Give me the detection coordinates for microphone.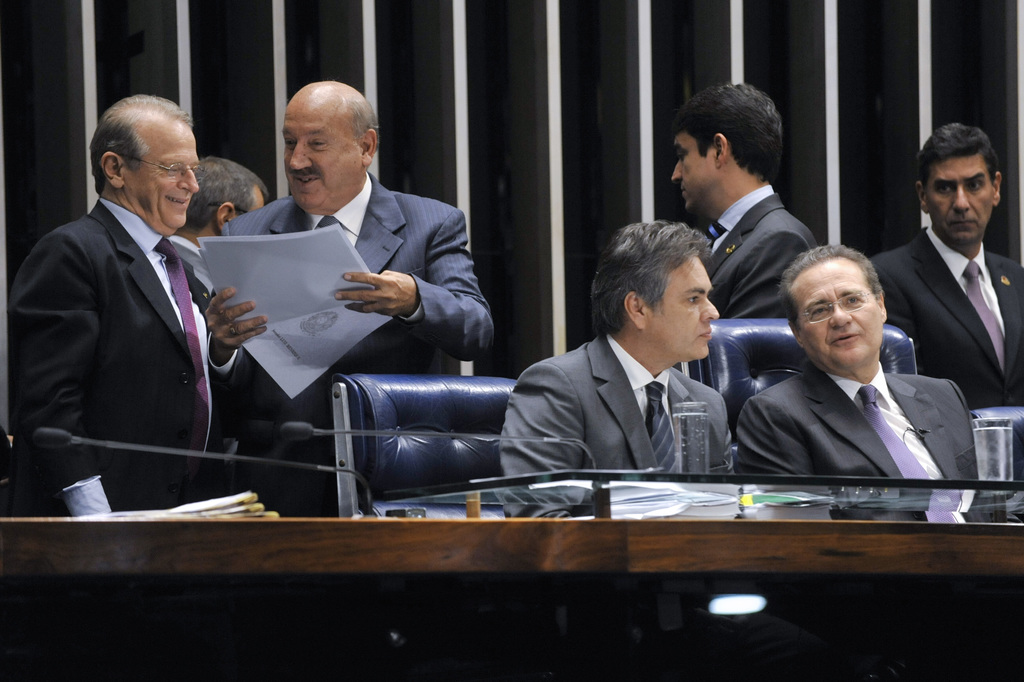
(left=280, top=421, right=596, bottom=469).
